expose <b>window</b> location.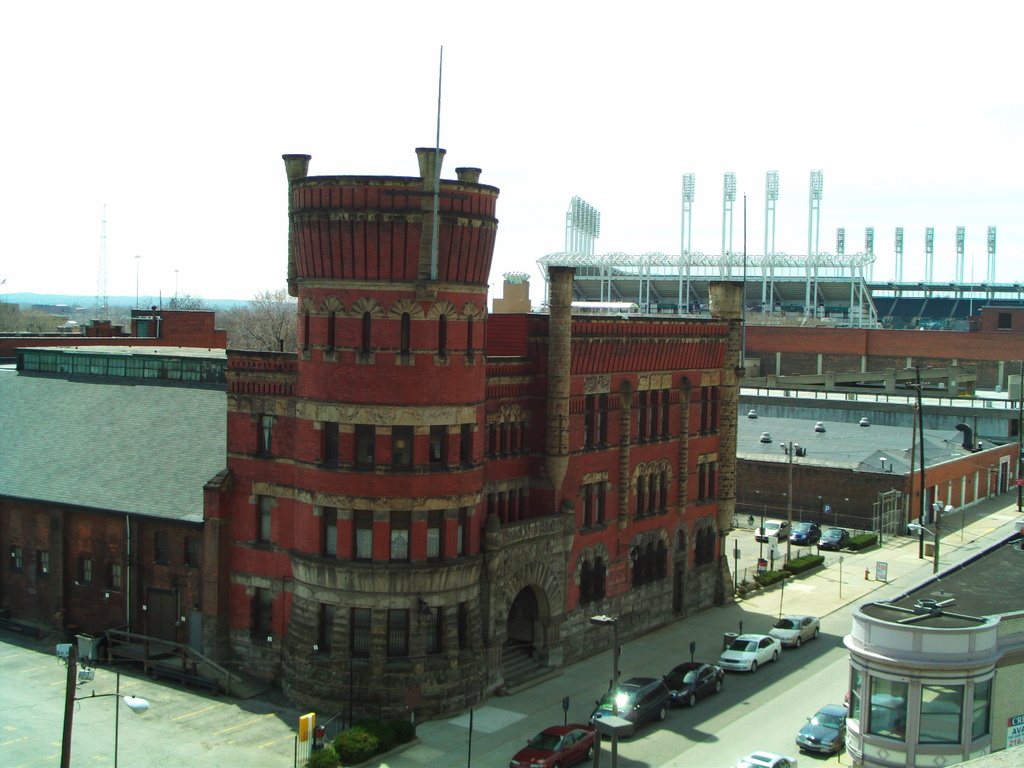
Exposed at (111, 566, 126, 593).
